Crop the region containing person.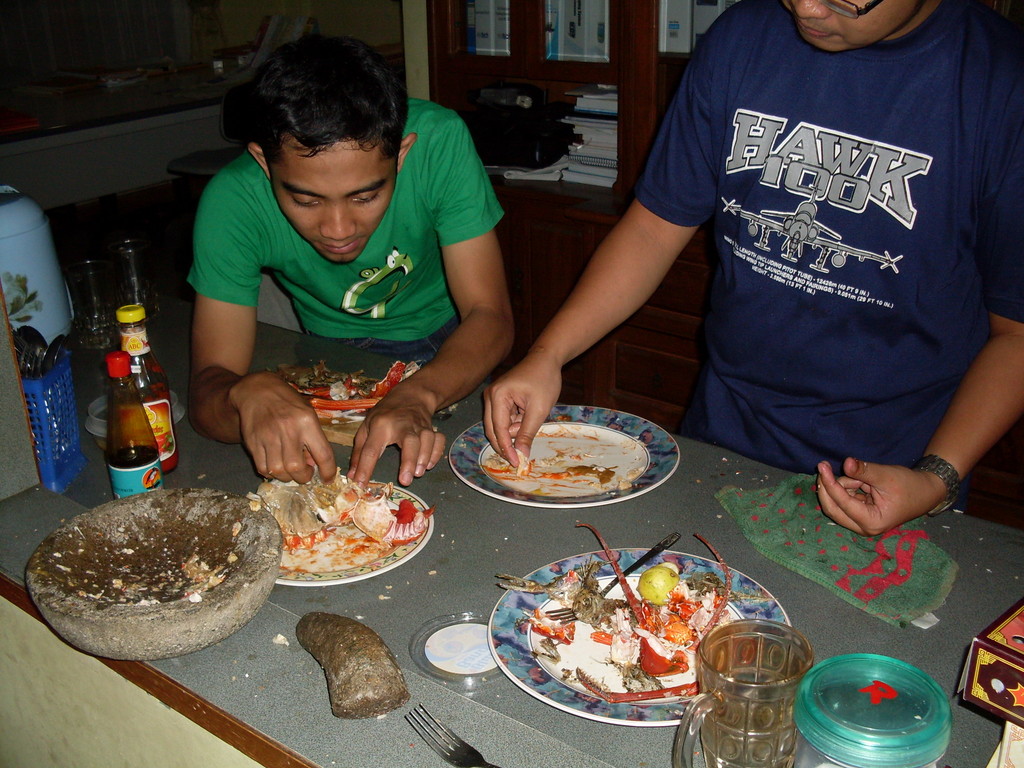
Crop region: detection(481, 0, 1023, 536).
